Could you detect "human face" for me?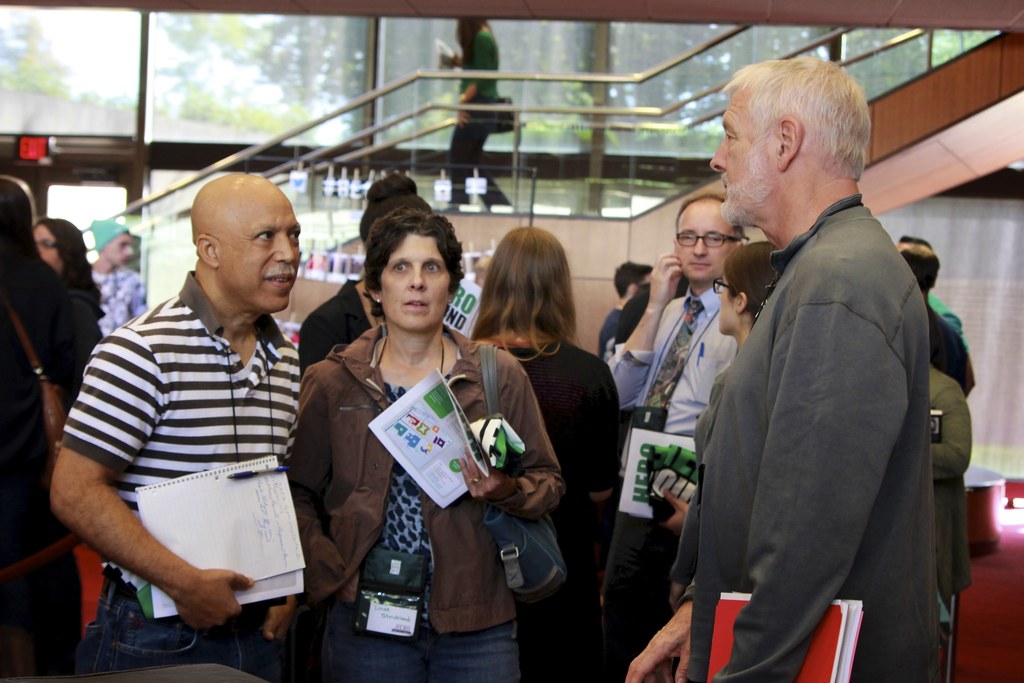
Detection result: 380, 235, 451, 331.
